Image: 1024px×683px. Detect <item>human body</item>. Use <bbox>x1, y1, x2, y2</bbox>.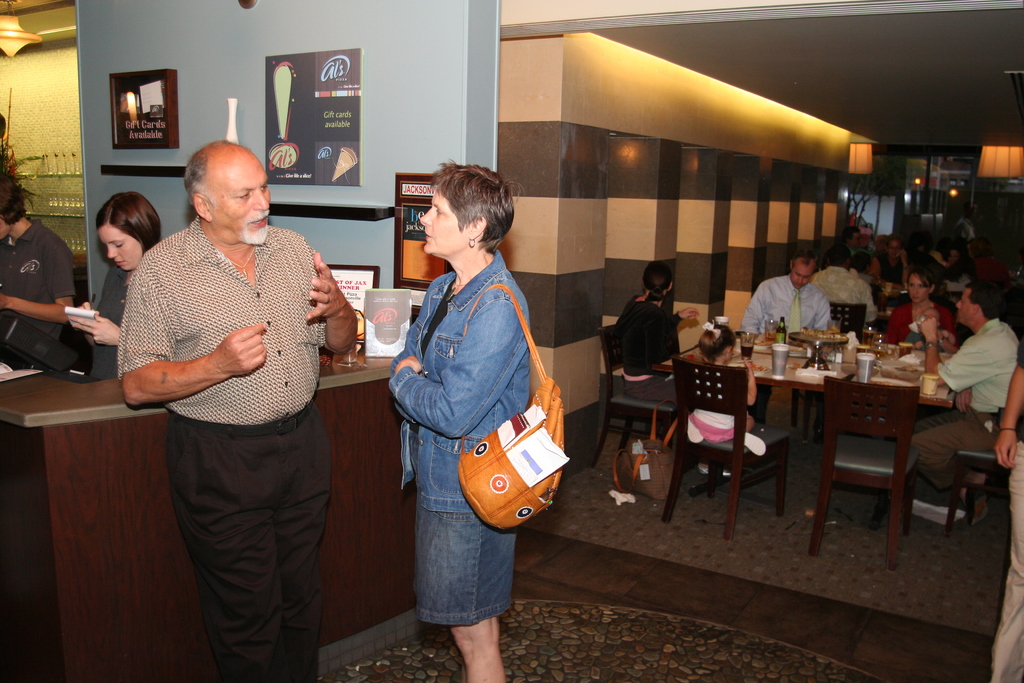
<bbox>0, 211, 81, 368</bbox>.
